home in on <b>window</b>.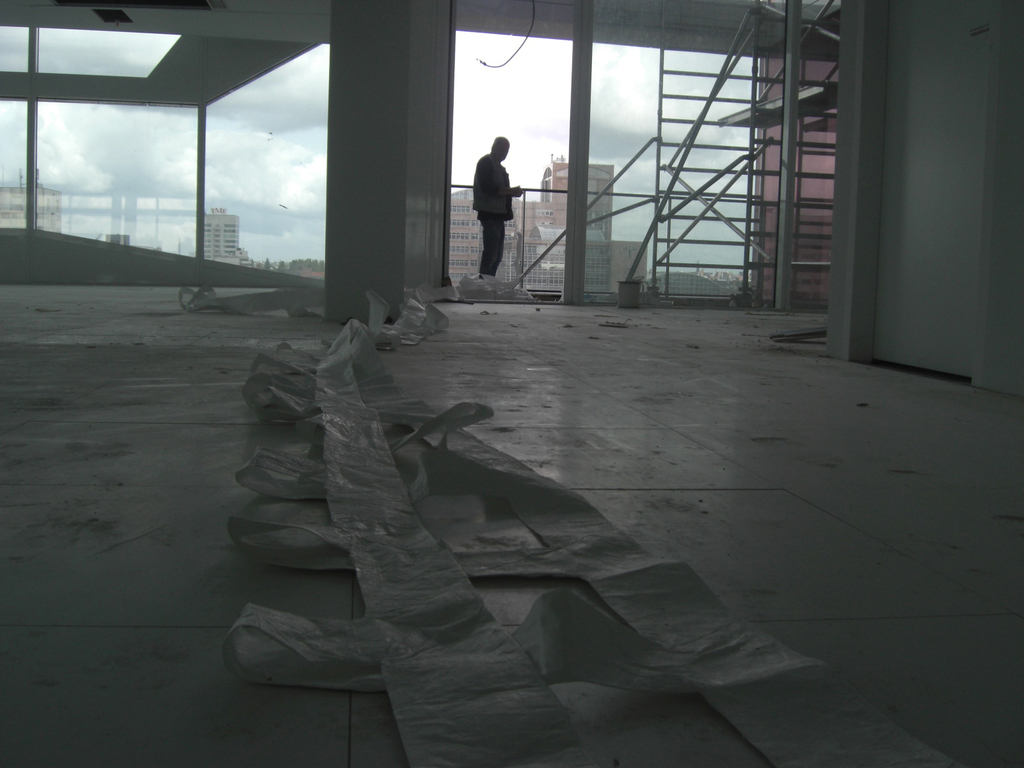
Homed in at <box>425,26,849,292</box>.
